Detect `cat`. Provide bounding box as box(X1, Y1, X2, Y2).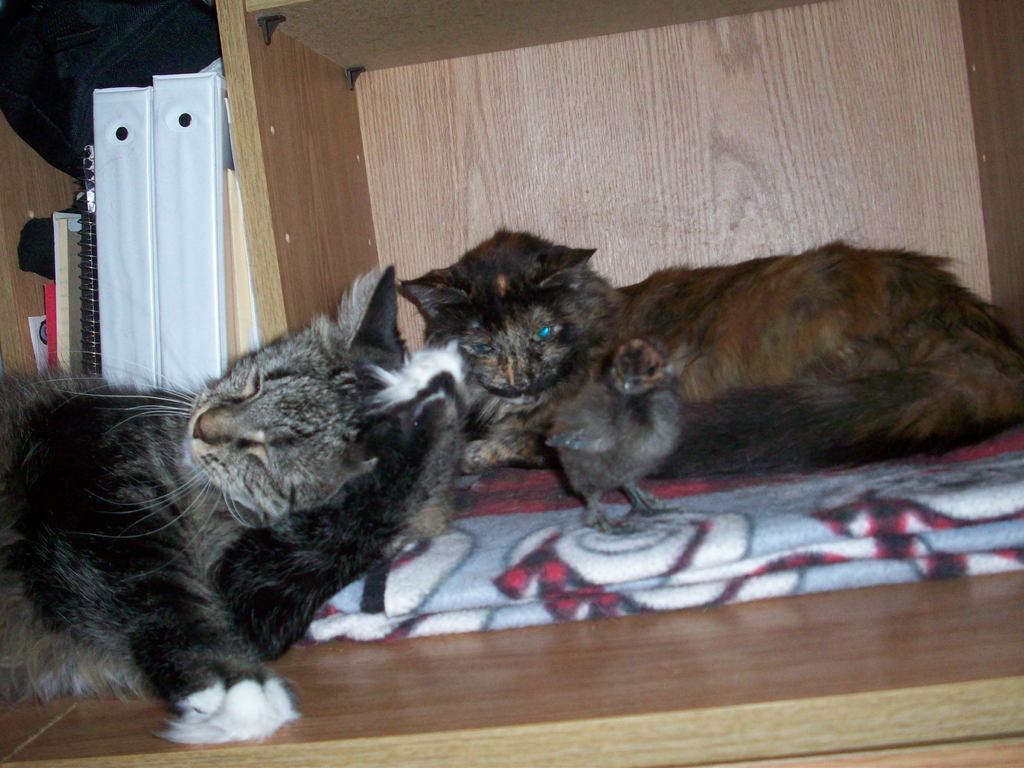
box(0, 268, 472, 746).
